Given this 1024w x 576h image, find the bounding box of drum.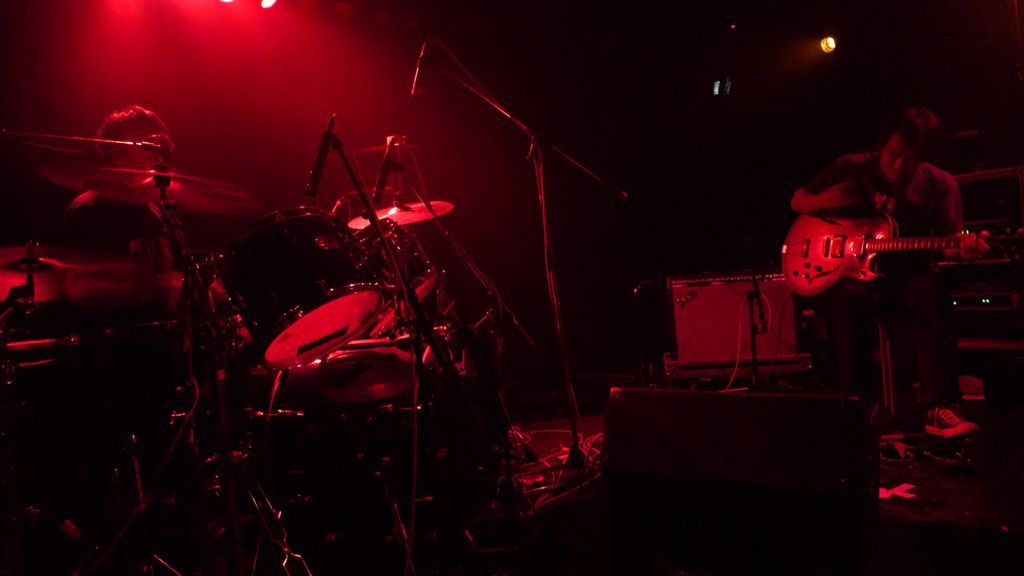
<bbox>211, 201, 396, 374</bbox>.
